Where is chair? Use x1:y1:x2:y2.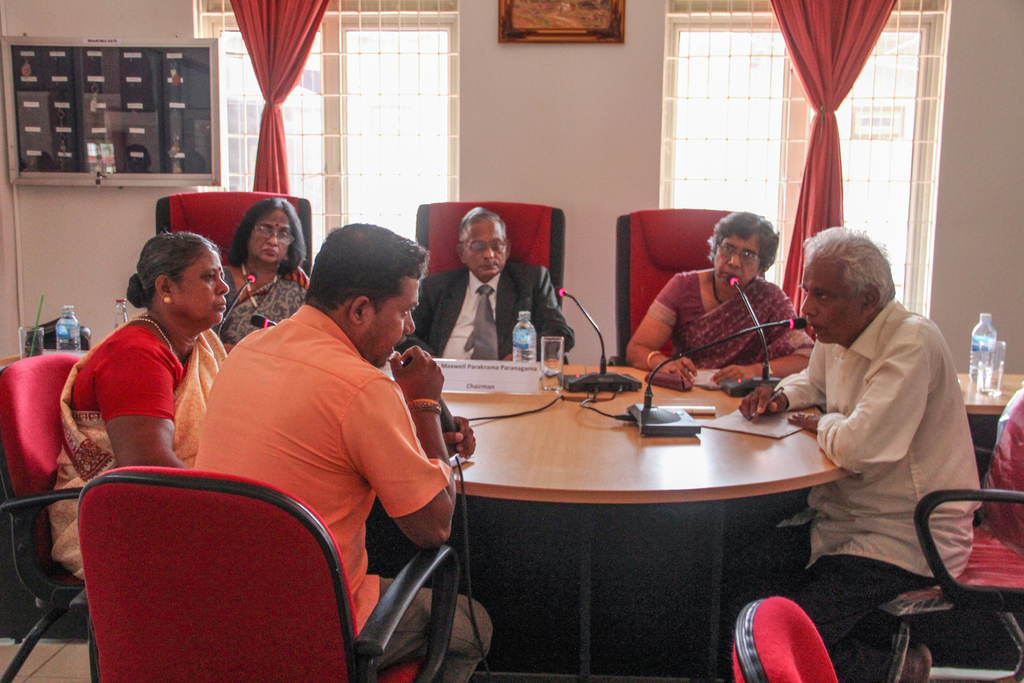
606:207:771:365.
